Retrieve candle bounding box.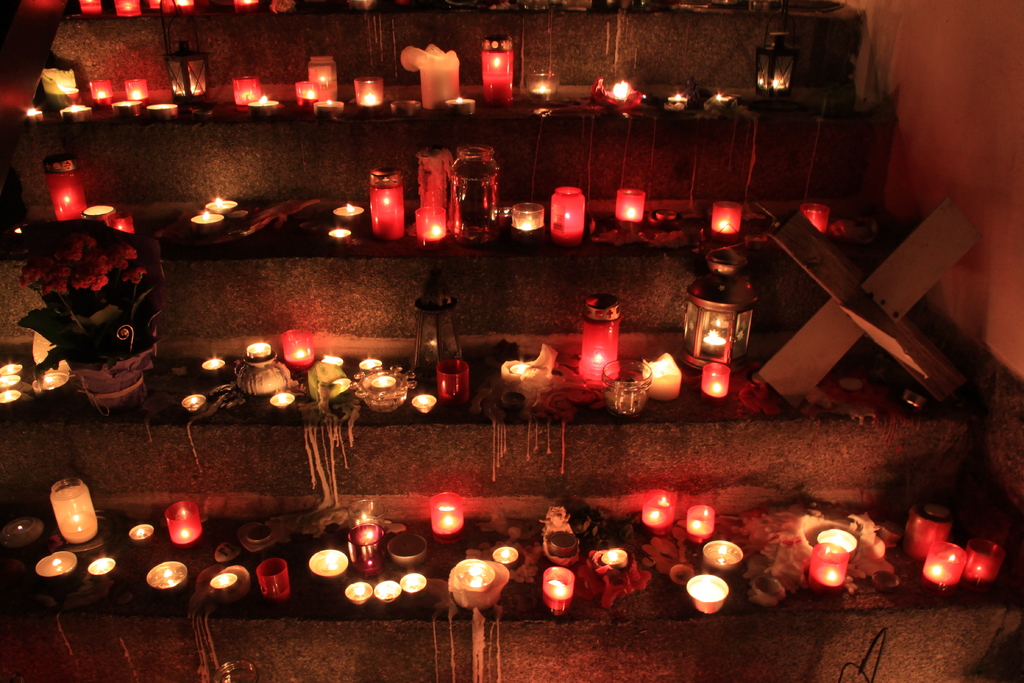
Bounding box: (921,536,965,589).
